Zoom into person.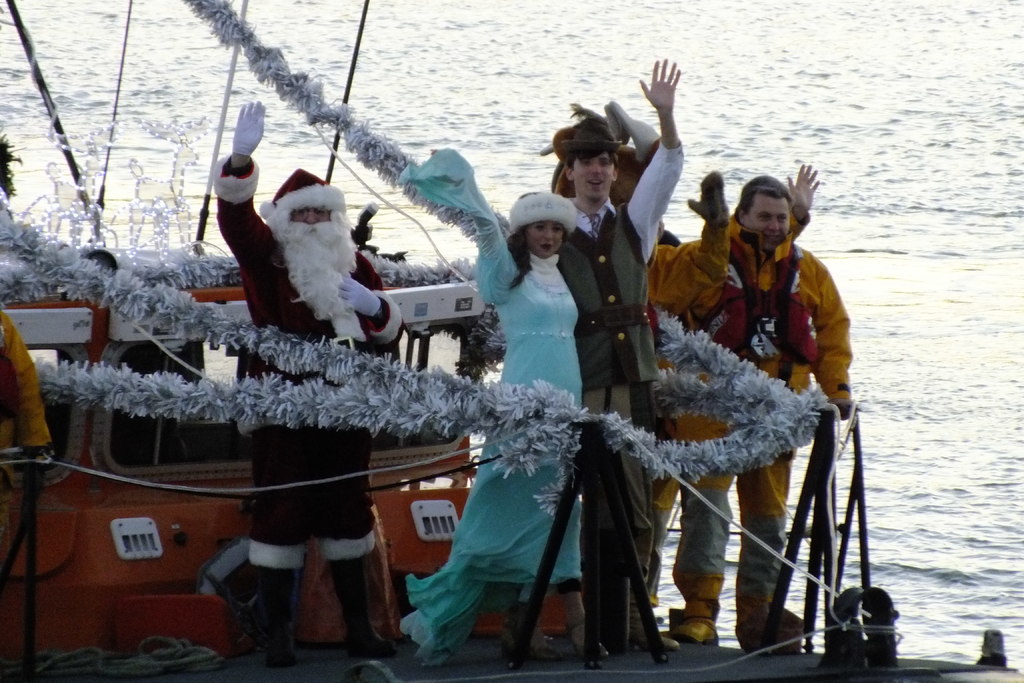
Zoom target: (left=646, top=160, right=734, bottom=324).
